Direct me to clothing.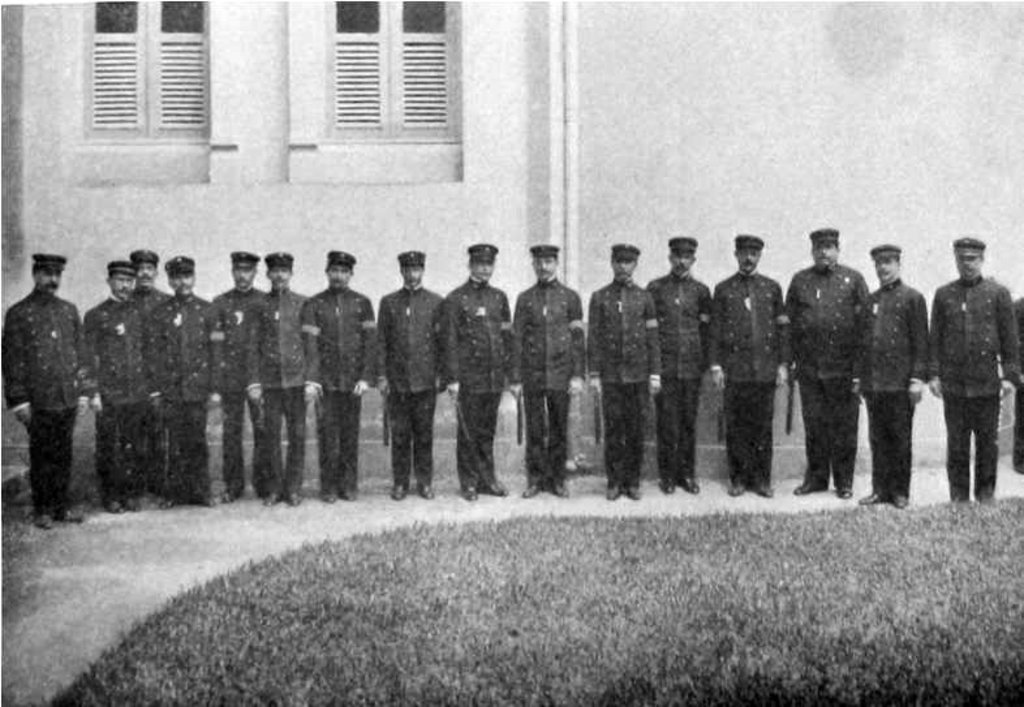
Direction: (x1=141, y1=280, x2=171, y2=319).
